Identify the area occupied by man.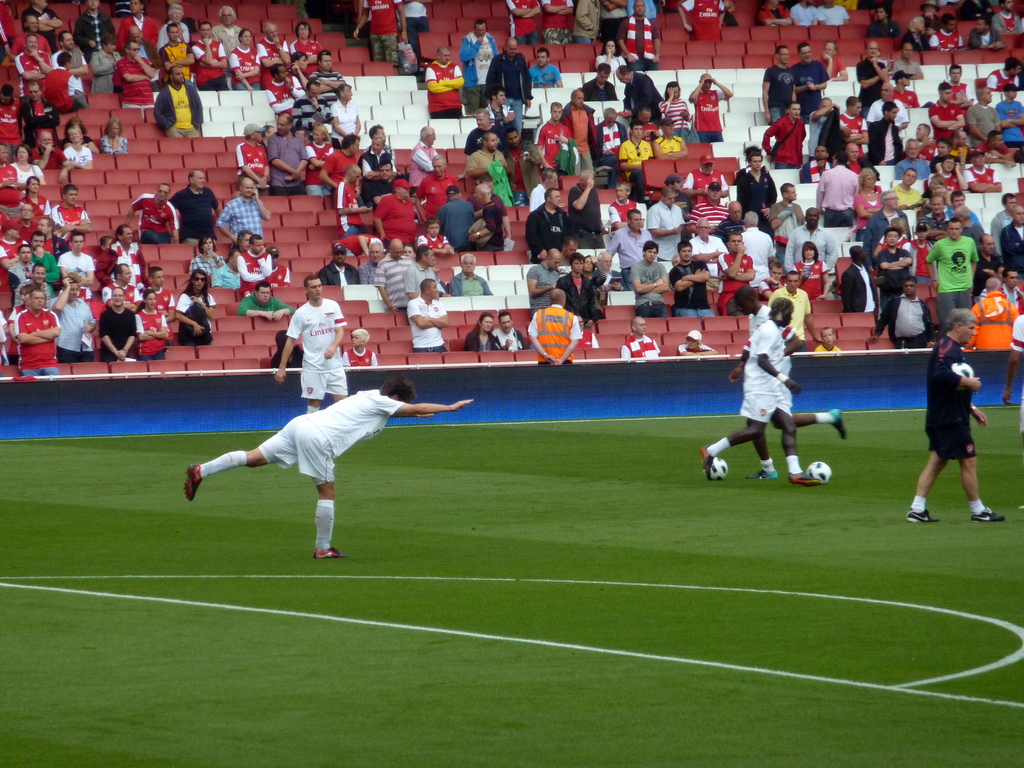
Area: bbox=[193, 18, 226, 90].
